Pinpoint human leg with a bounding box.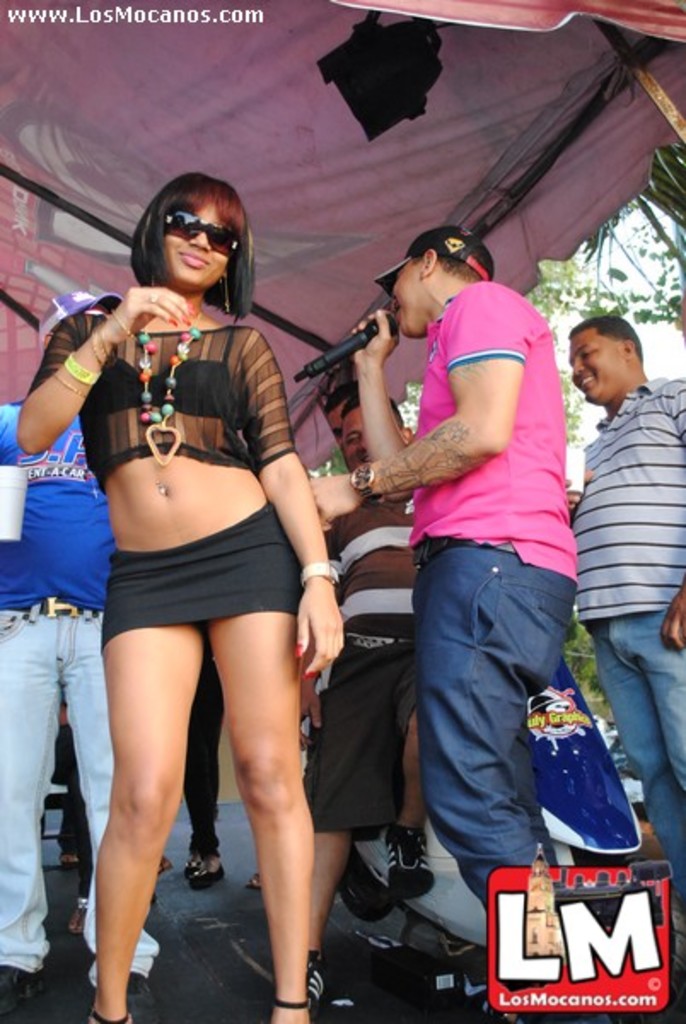
90/625/200/1022.
